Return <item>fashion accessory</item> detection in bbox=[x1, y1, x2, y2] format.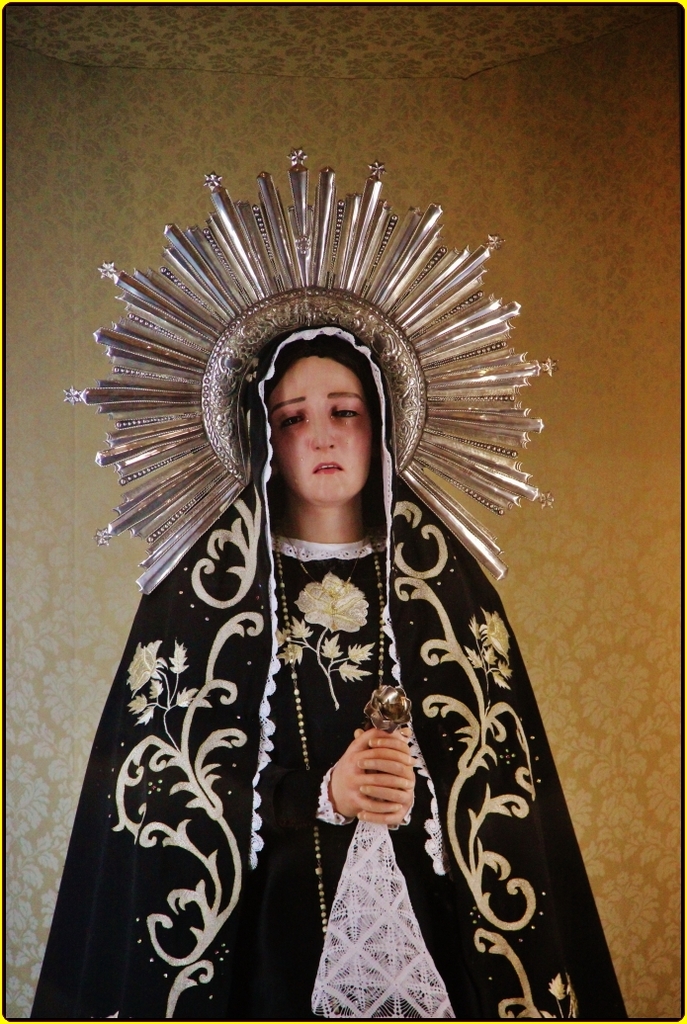
bbox=[262, 537, 386, 945].
